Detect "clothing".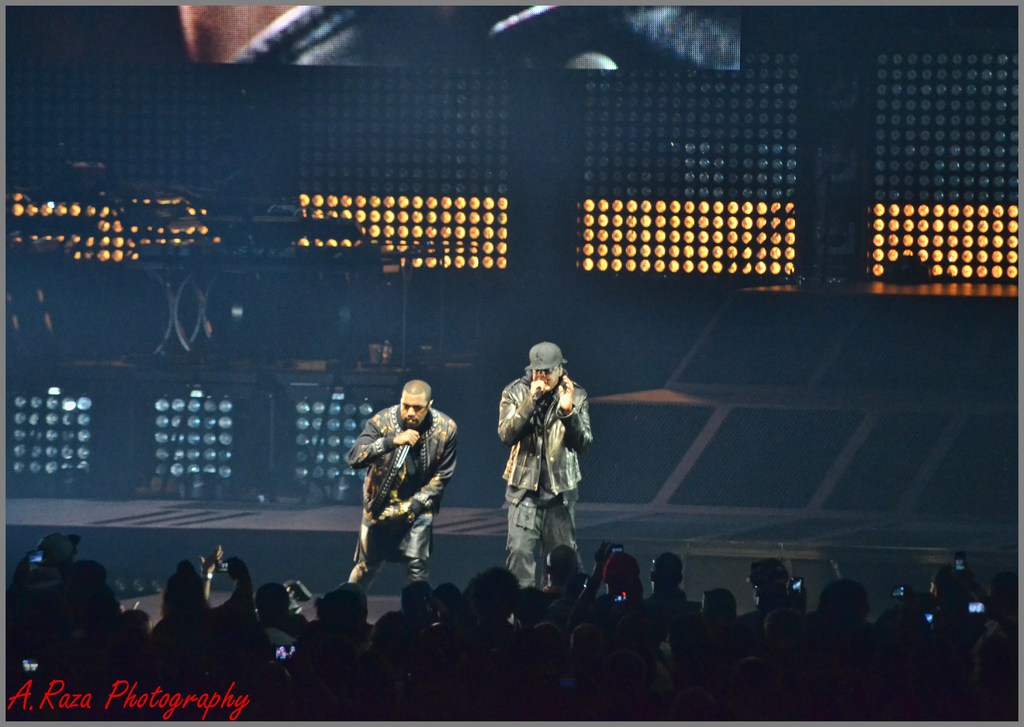
Detected at bbox(347, 404, 460, 596).
